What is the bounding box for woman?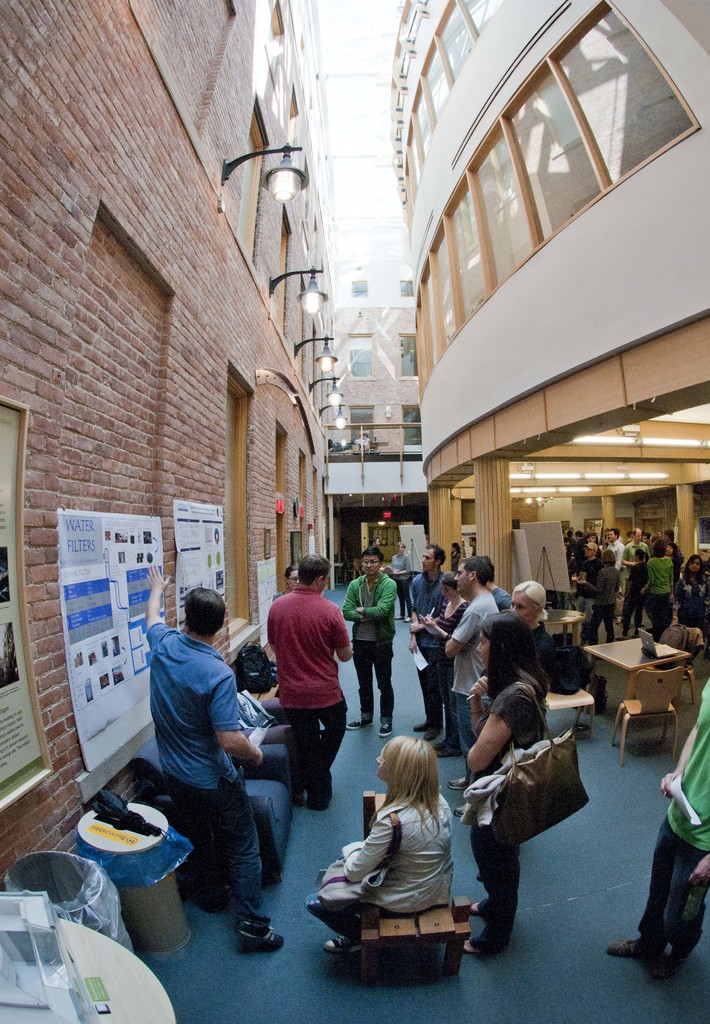
box(577, 548, 618, 647).
